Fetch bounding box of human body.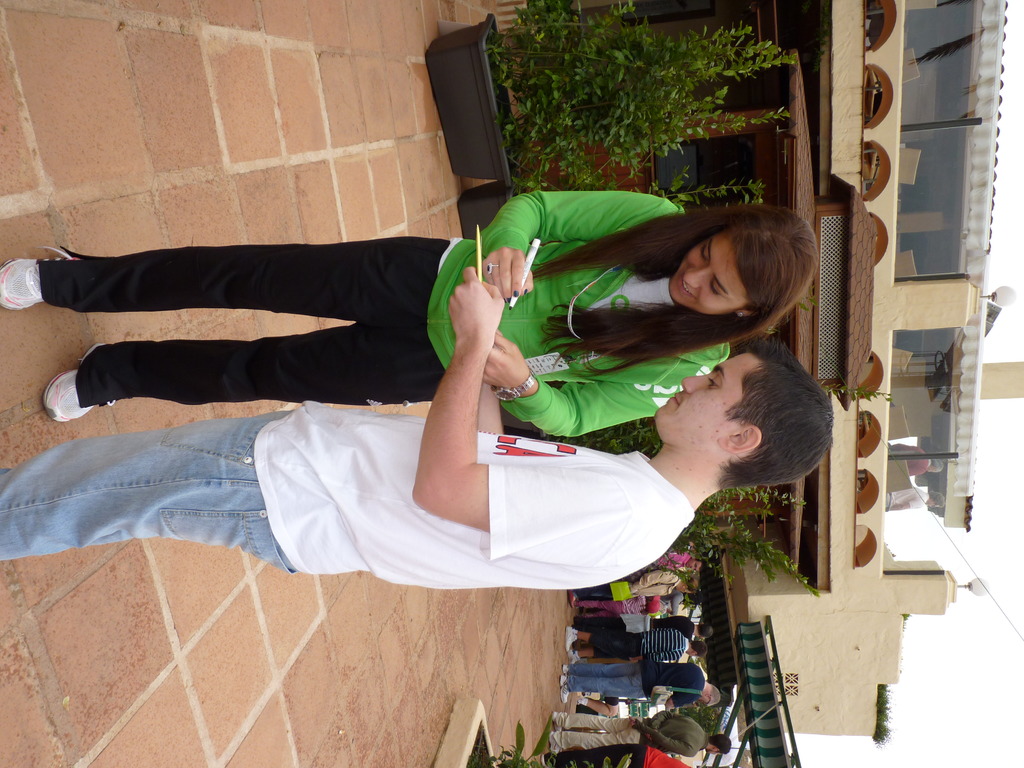
Bbox: 0 193 730 443.
